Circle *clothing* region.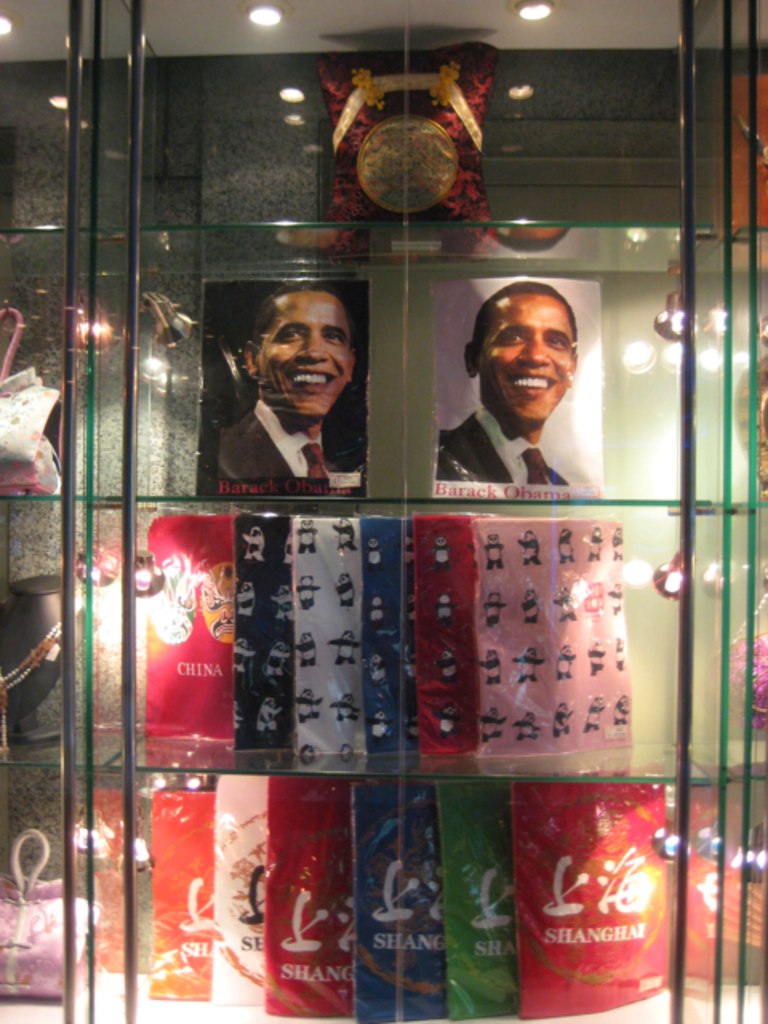
Region: bbox=[195, 267, 382, 506].
